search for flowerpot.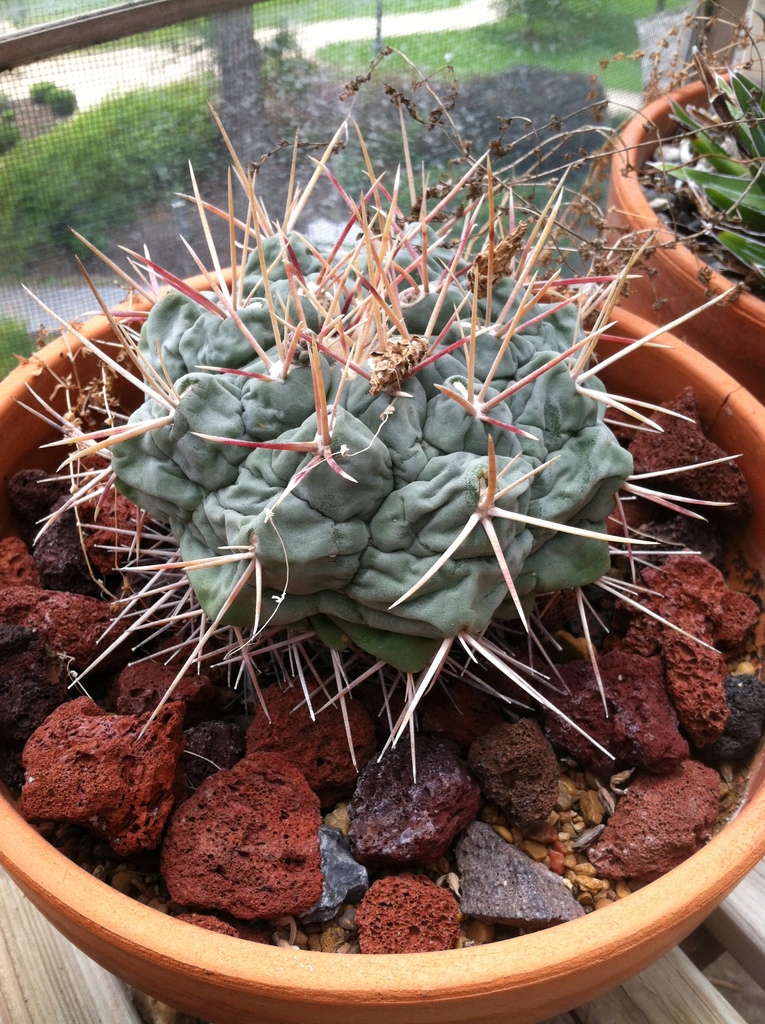
Found at (left=584, top=64, right=761, bottom=407).
